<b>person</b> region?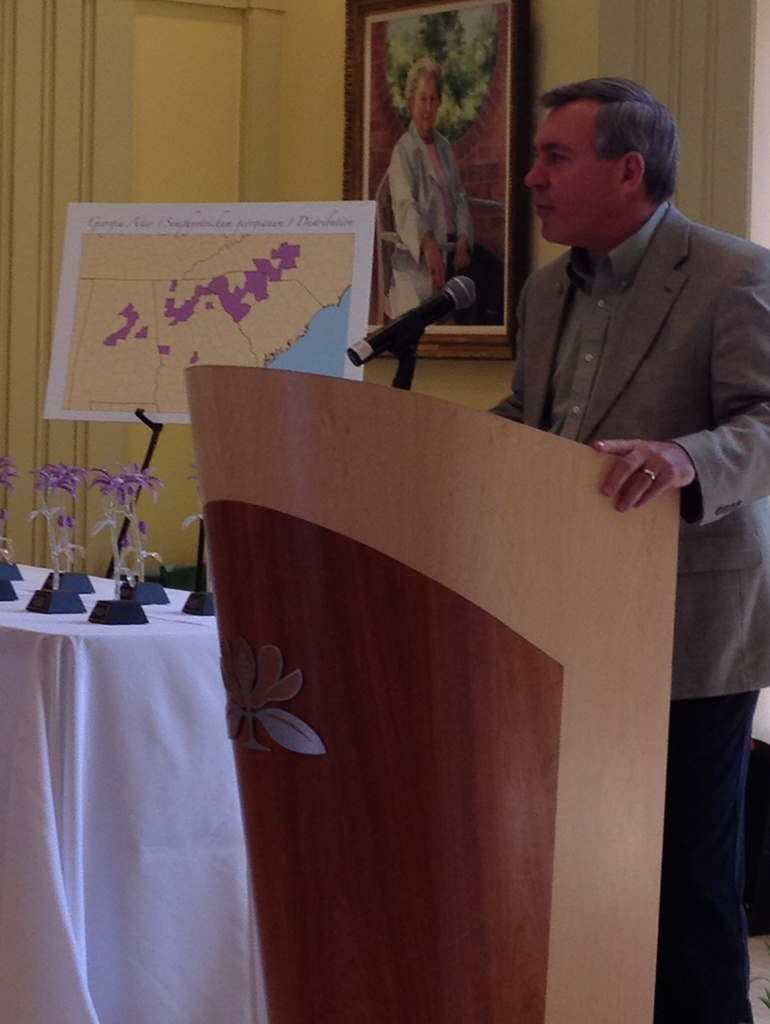
[381, 49, 476, 326]
